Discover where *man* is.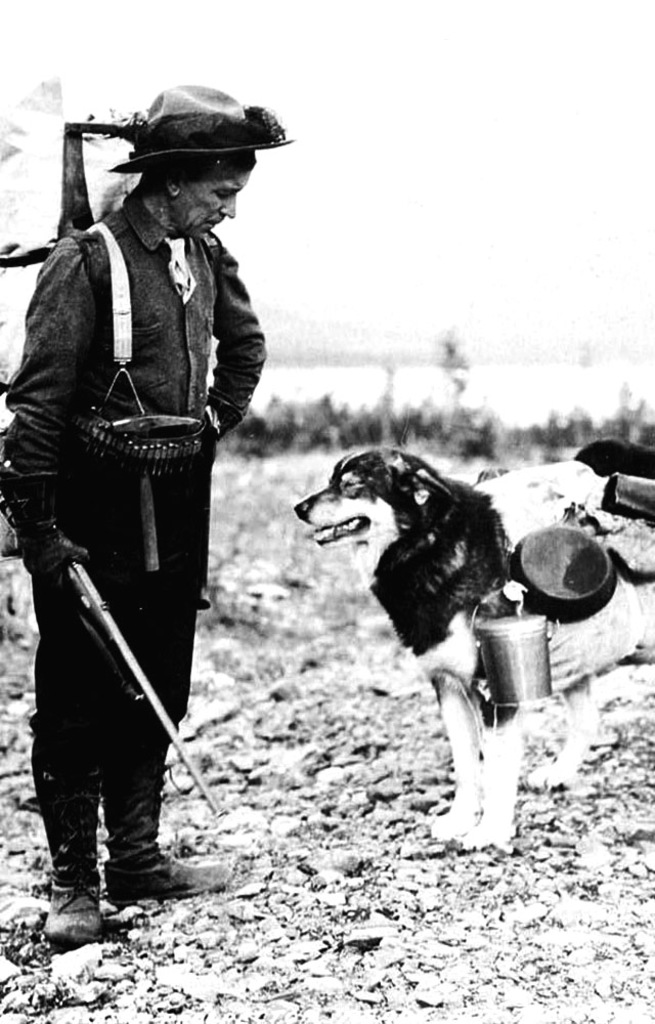
Discovered at <bbox>7, 72, 282, 948</bbox>.
